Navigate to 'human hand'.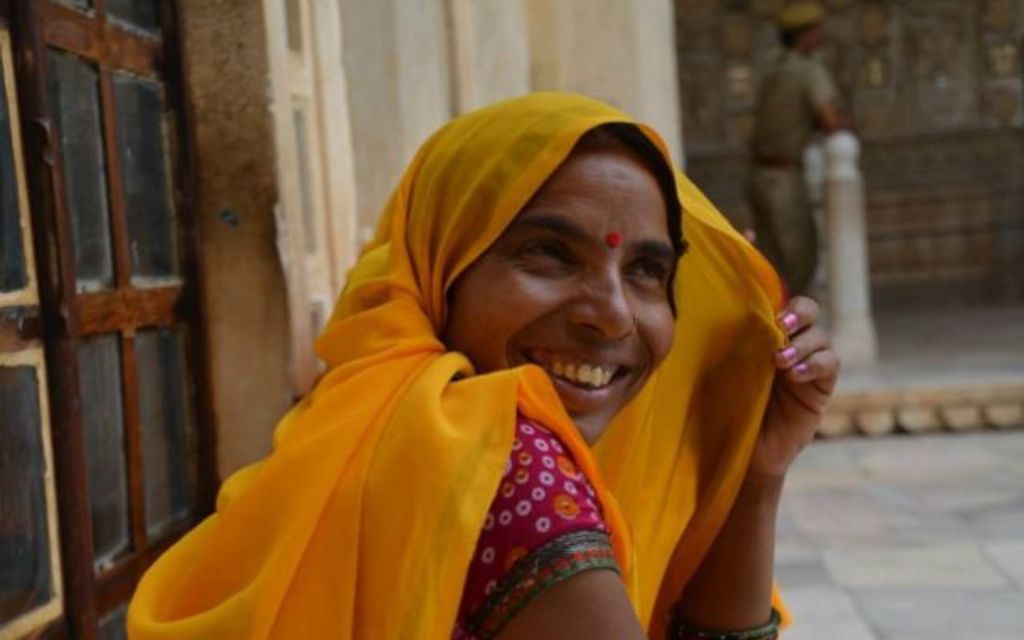
Navigation target: [left=778, top=293, right=842, bottom=421].
